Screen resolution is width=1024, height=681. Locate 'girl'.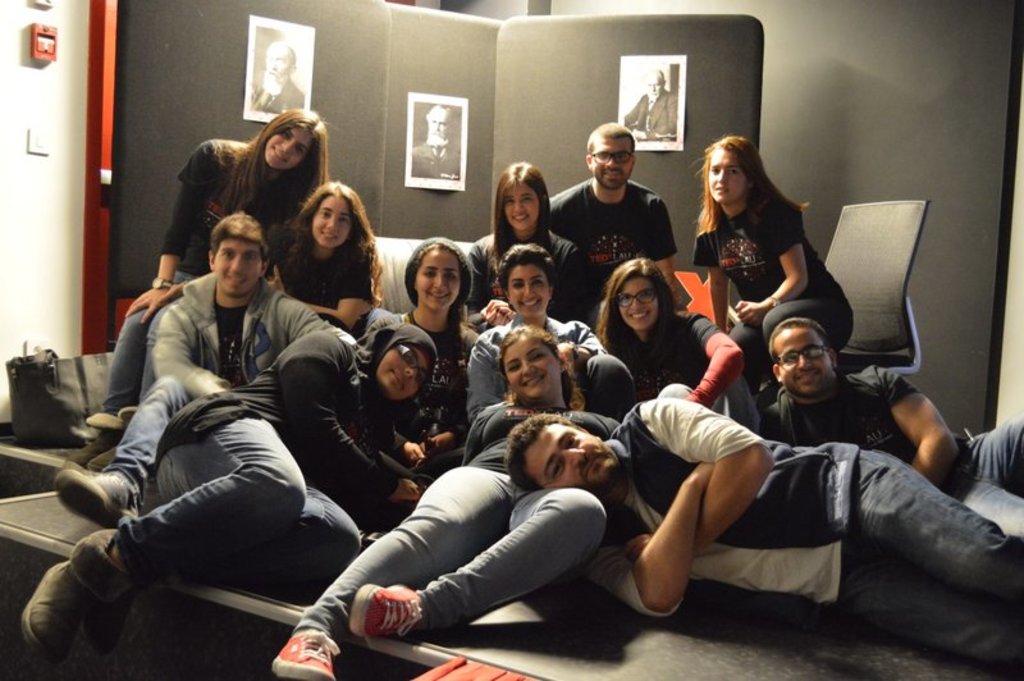
398:232:481:461.
